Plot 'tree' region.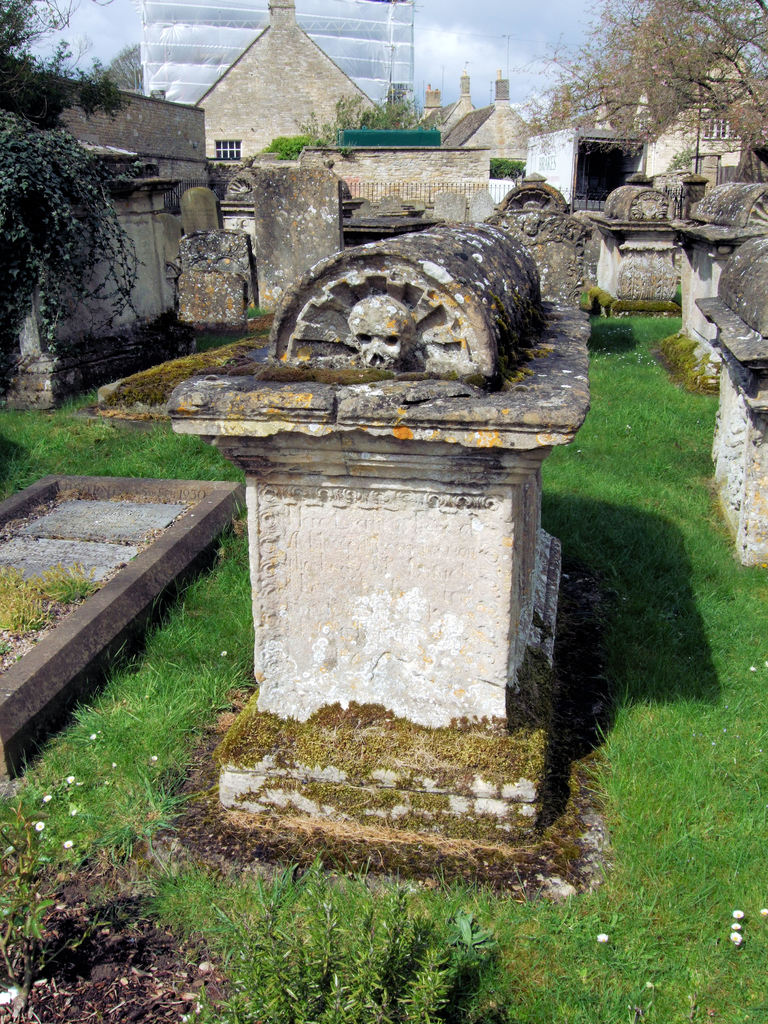
Plotted at bbox=(337, 84, 423, 140).
